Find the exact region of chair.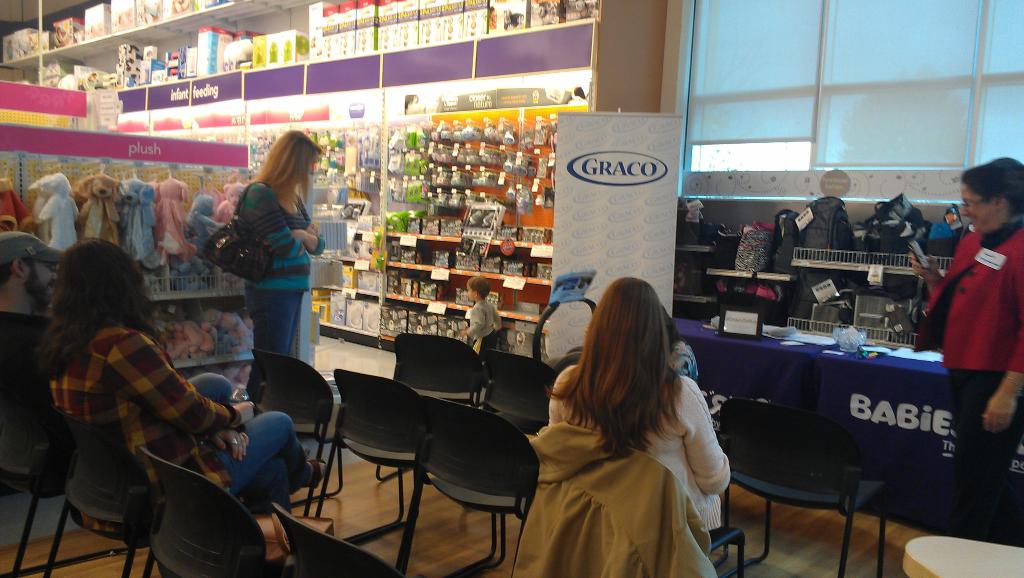
Exact region: x1=730, y1=385, x2=899, y2=568.
